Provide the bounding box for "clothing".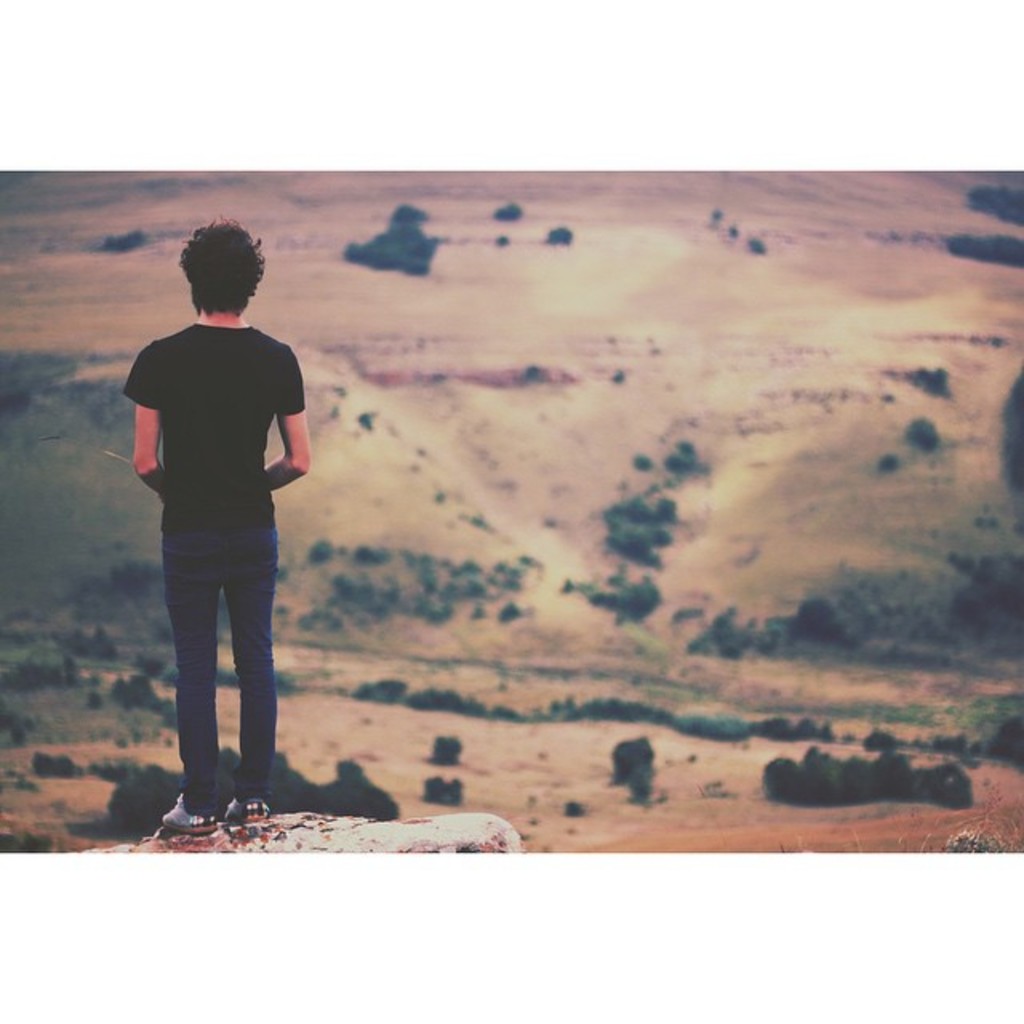
131 347 296 797.
